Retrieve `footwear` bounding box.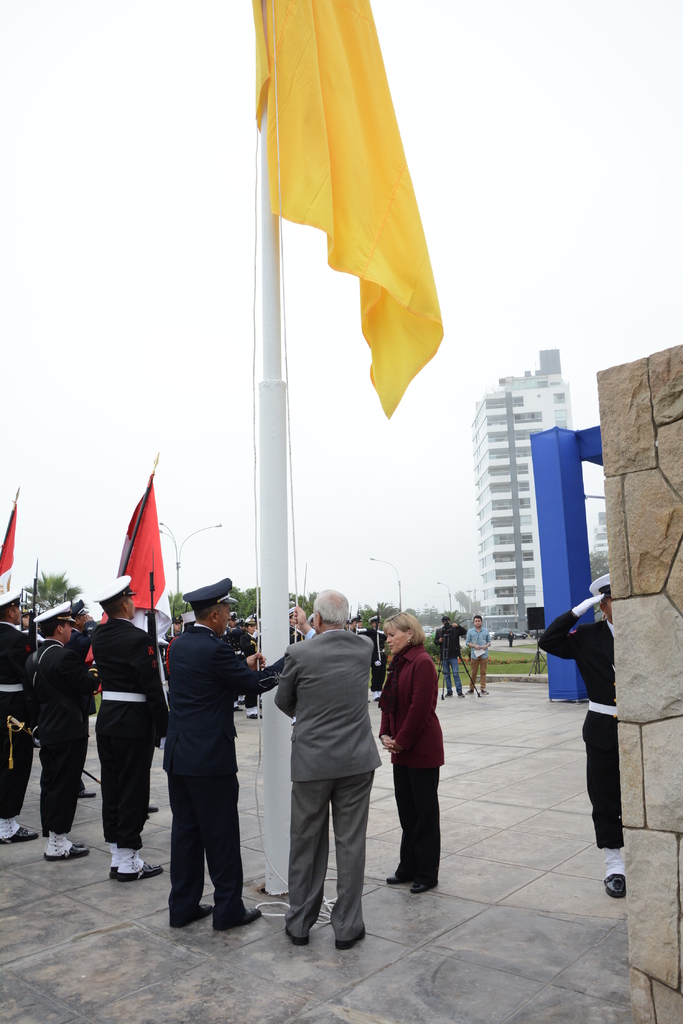
Bounding box: <bbox>245, 711, 263, 721</bbox>.
